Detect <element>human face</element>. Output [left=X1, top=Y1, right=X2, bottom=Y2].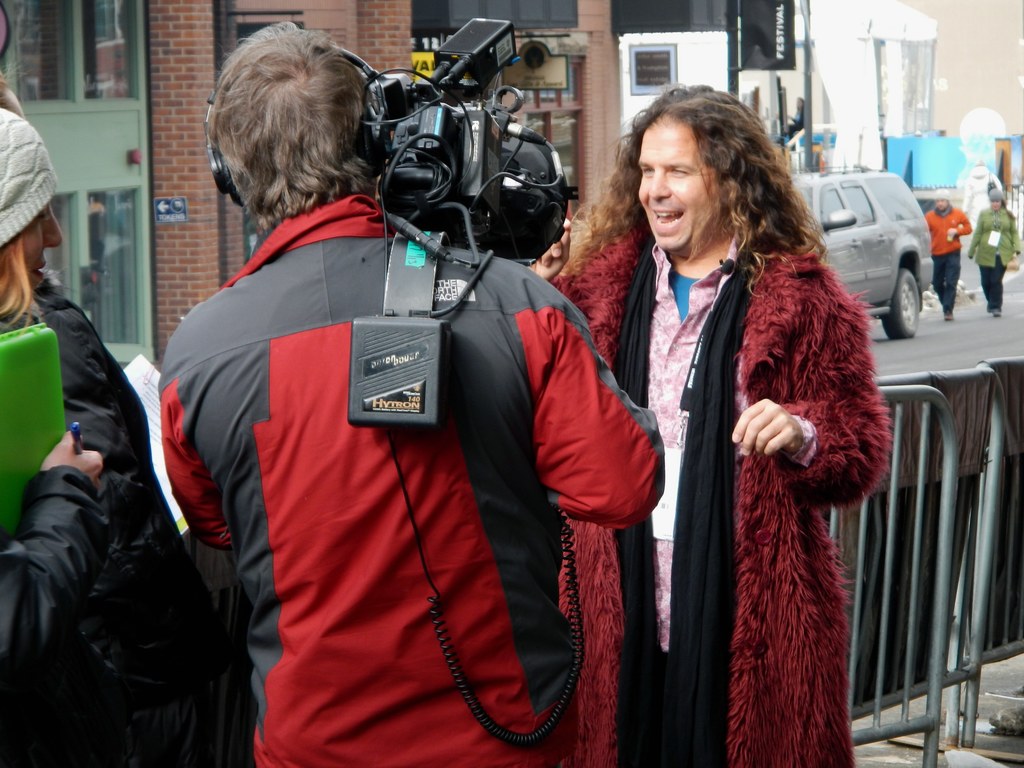
[left=639, top=120, right=726, bottom=250].
